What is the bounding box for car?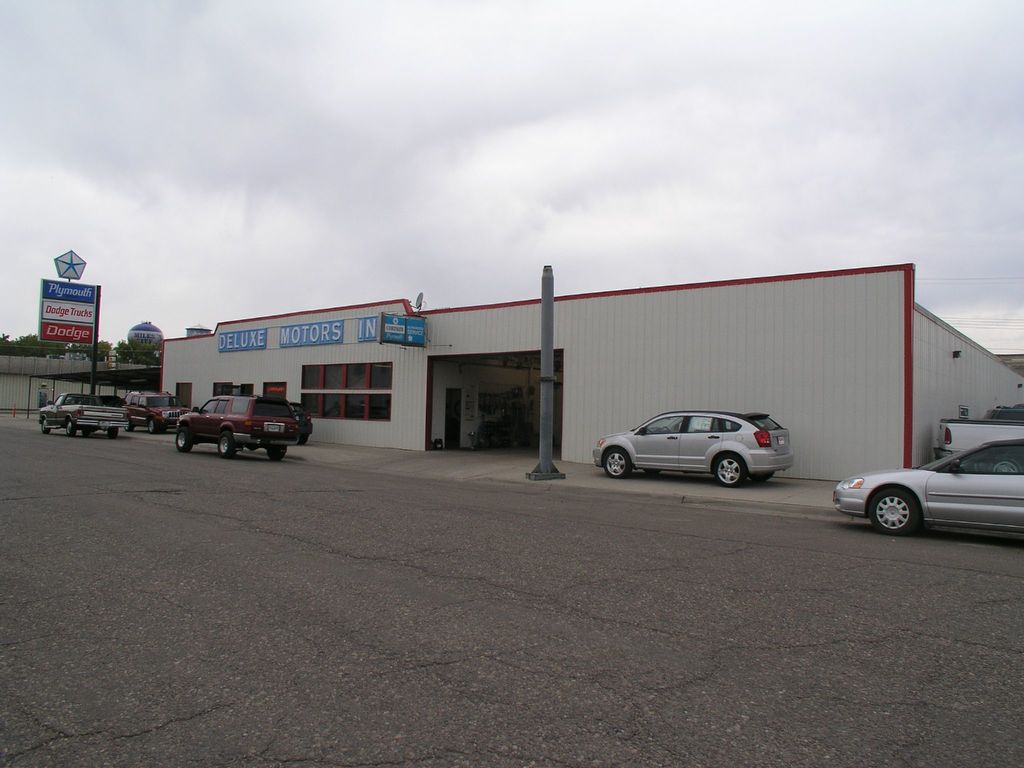
(175,392,295,460).
